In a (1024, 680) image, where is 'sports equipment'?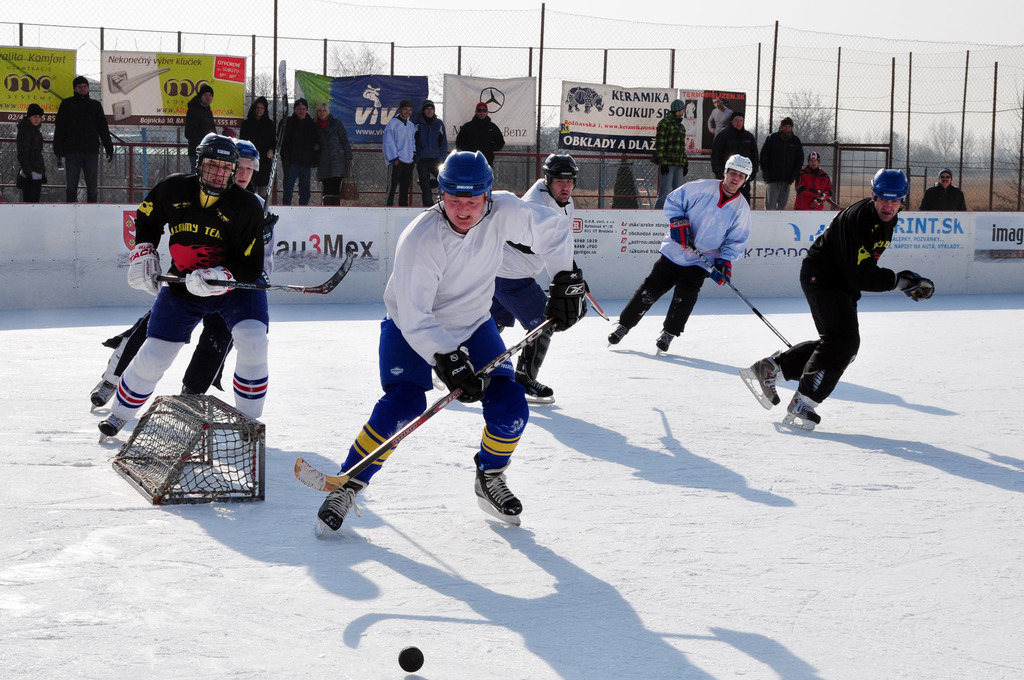
{"left": 294, "top": 315, "right": 553, "bottom": 496}.
